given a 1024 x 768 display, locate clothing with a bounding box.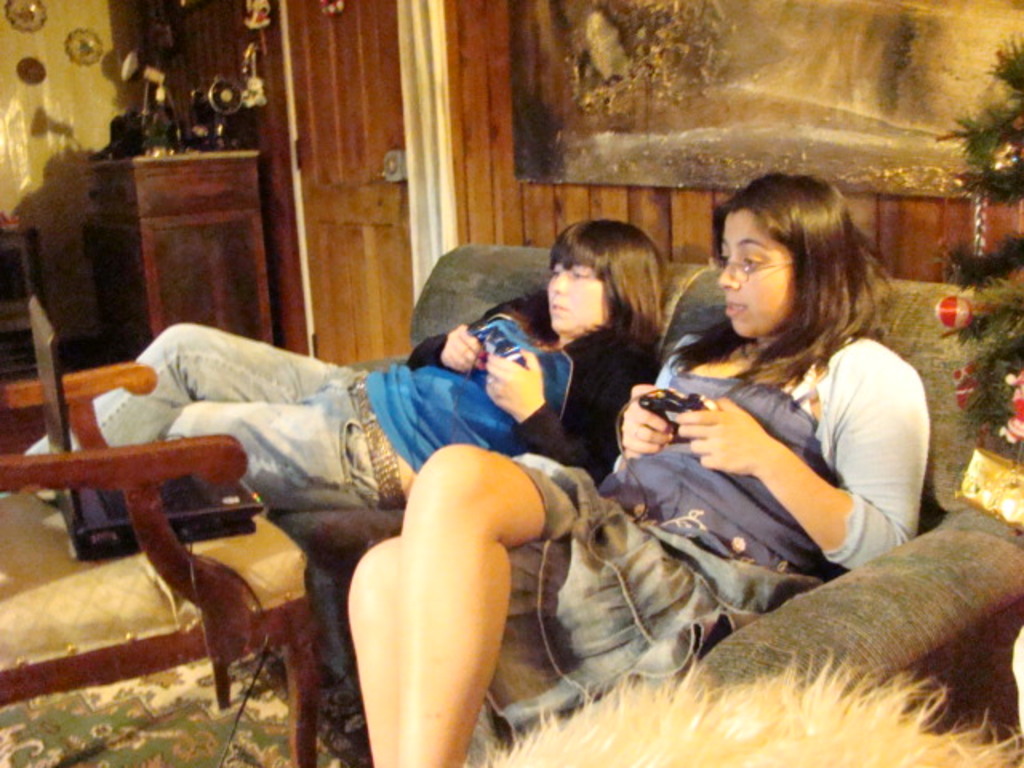
Located: pyautogui.locateOnScreen(563, 269, 931, 629).
